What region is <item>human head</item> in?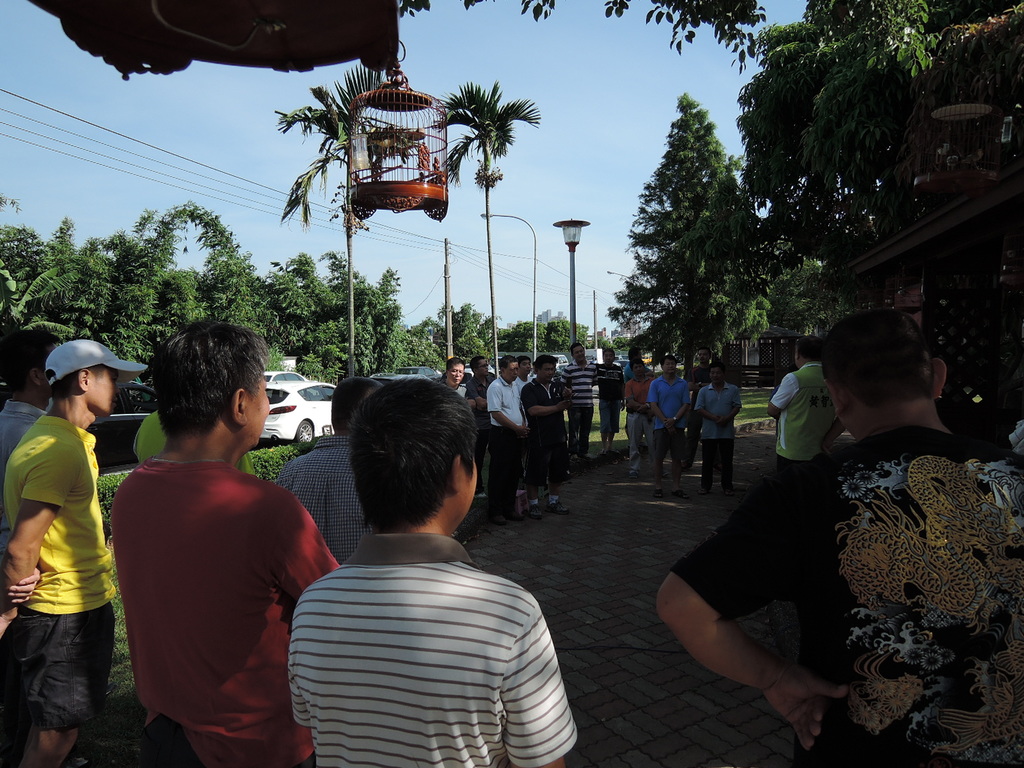
left=41, top=340, right=147, bottom=418.
